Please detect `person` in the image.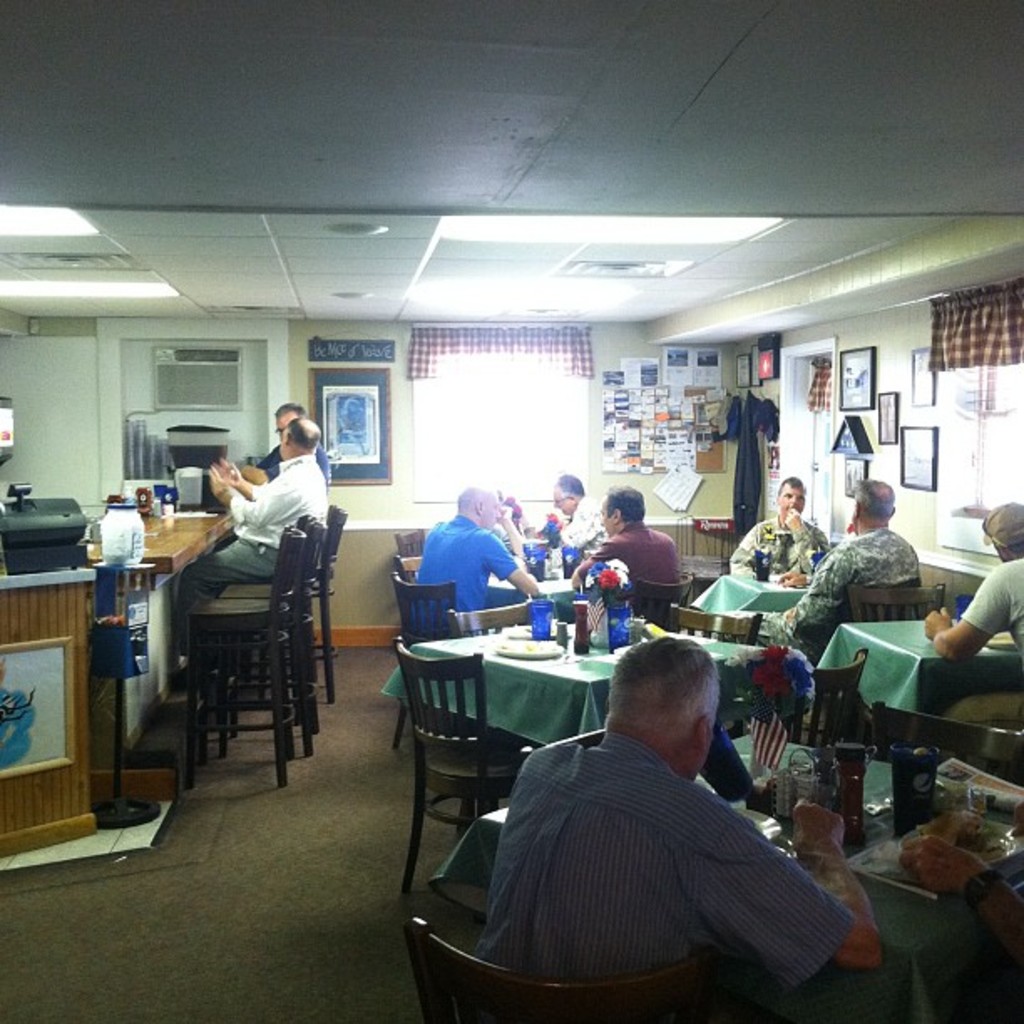
924, 500, 1022, 674.
